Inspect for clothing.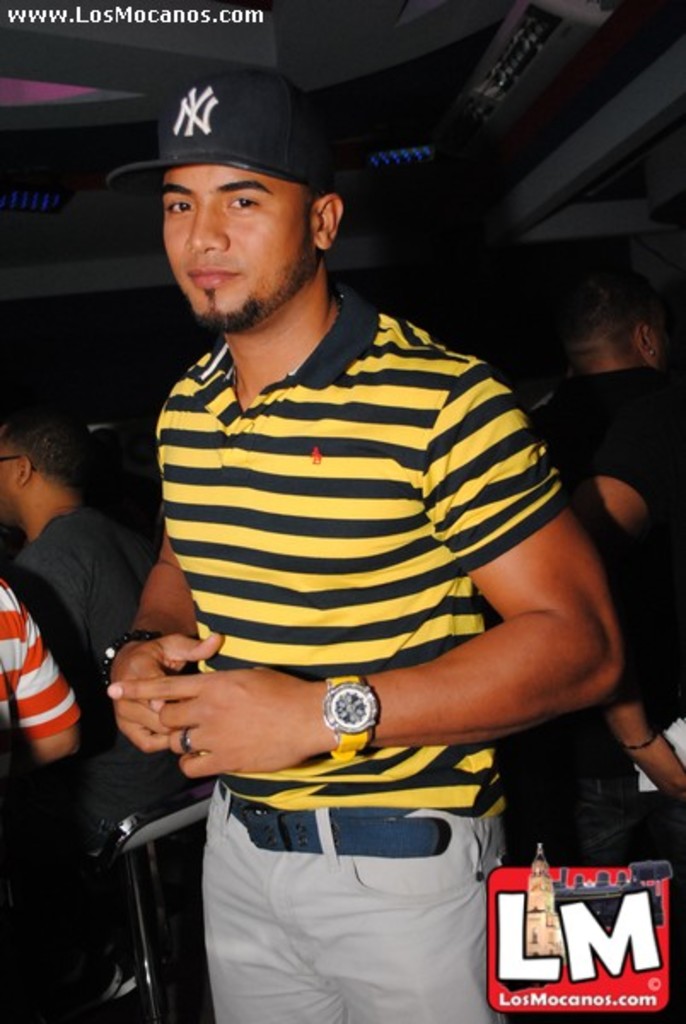
Inspection: 0, 503, 148, 973.
